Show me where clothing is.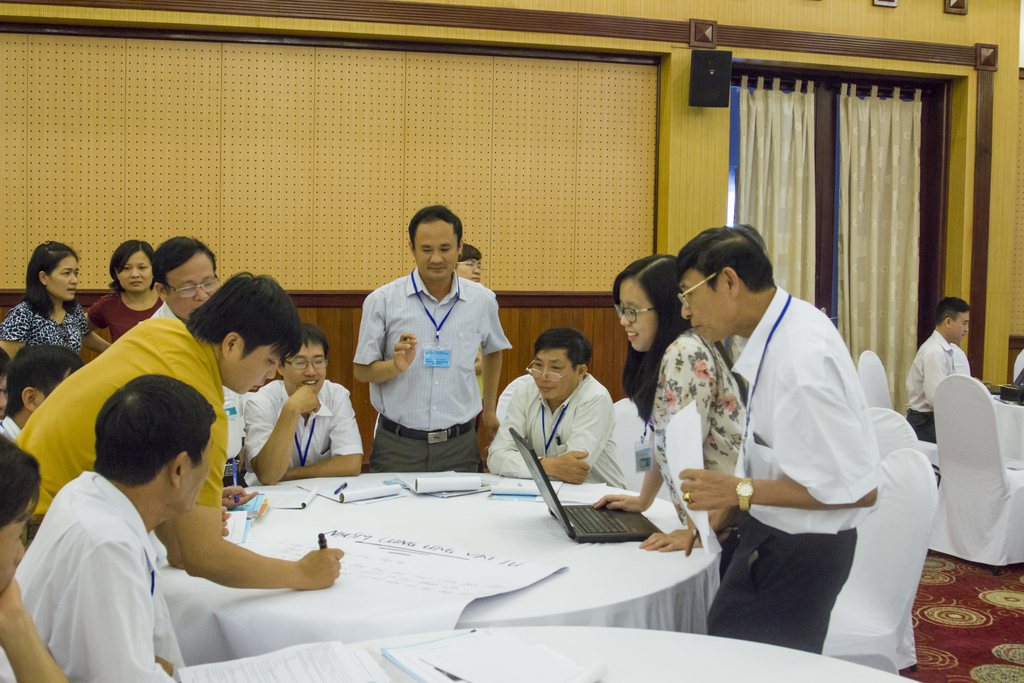
clothing is at 904/331/956/441.
